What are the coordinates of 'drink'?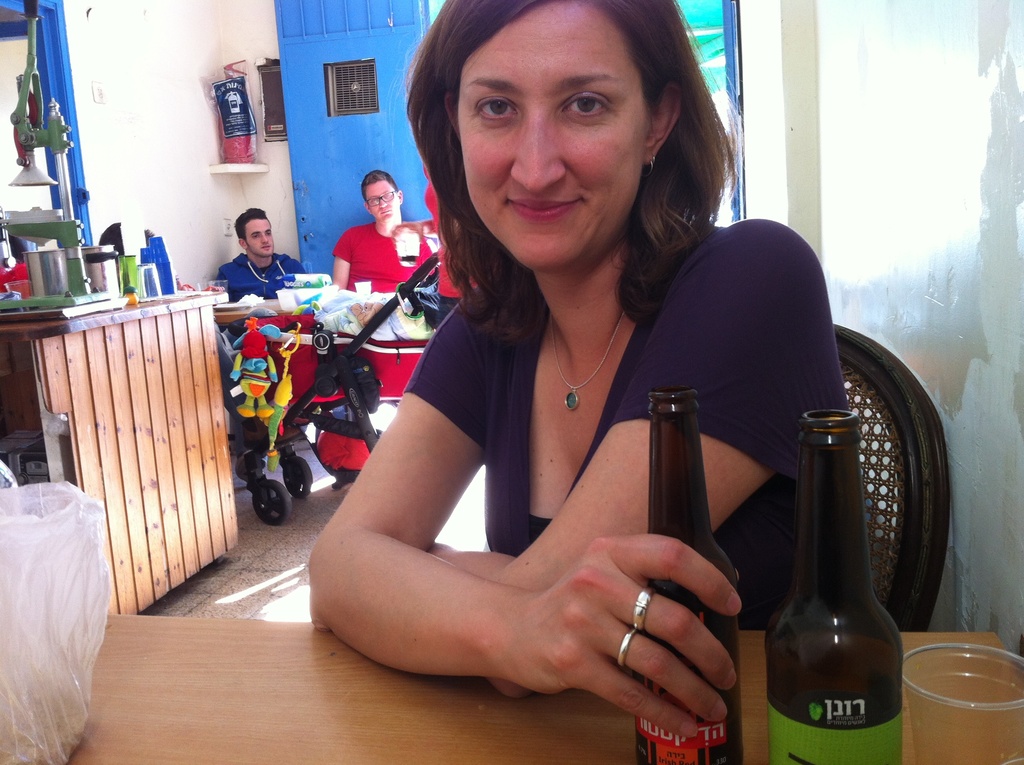
region(748, 347, 925, 764).
